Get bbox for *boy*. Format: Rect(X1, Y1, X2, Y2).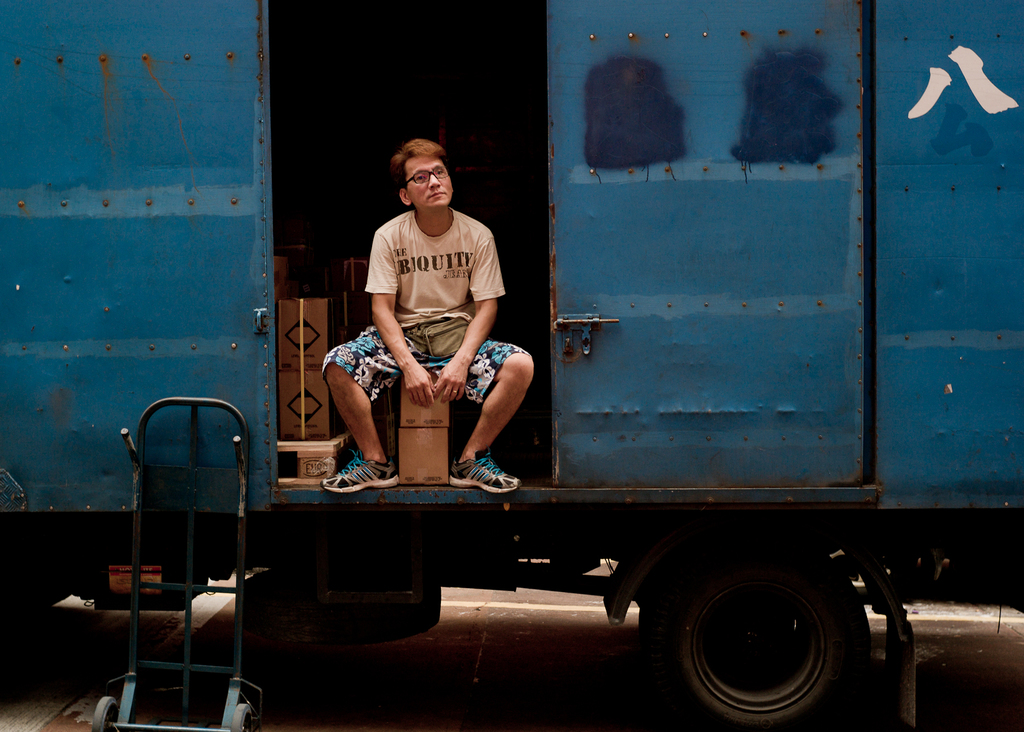
Rect(319, 147, 547, 496).
